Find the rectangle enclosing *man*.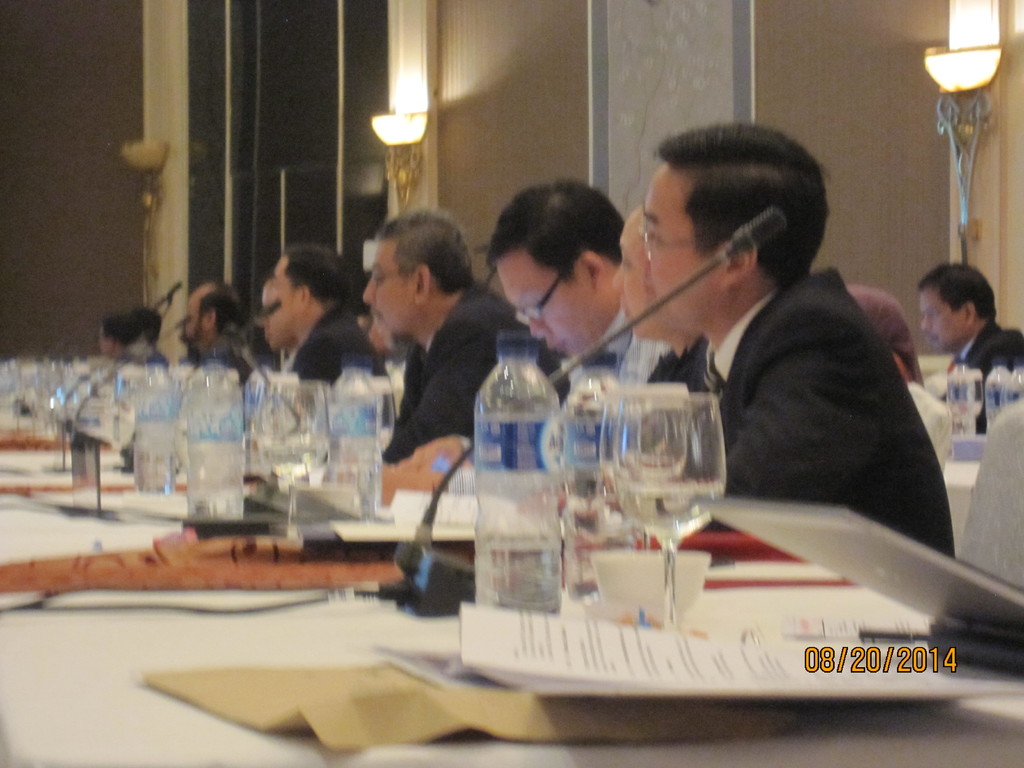
pyautogui.locateOnScreen(483, 183, 713, 397).
